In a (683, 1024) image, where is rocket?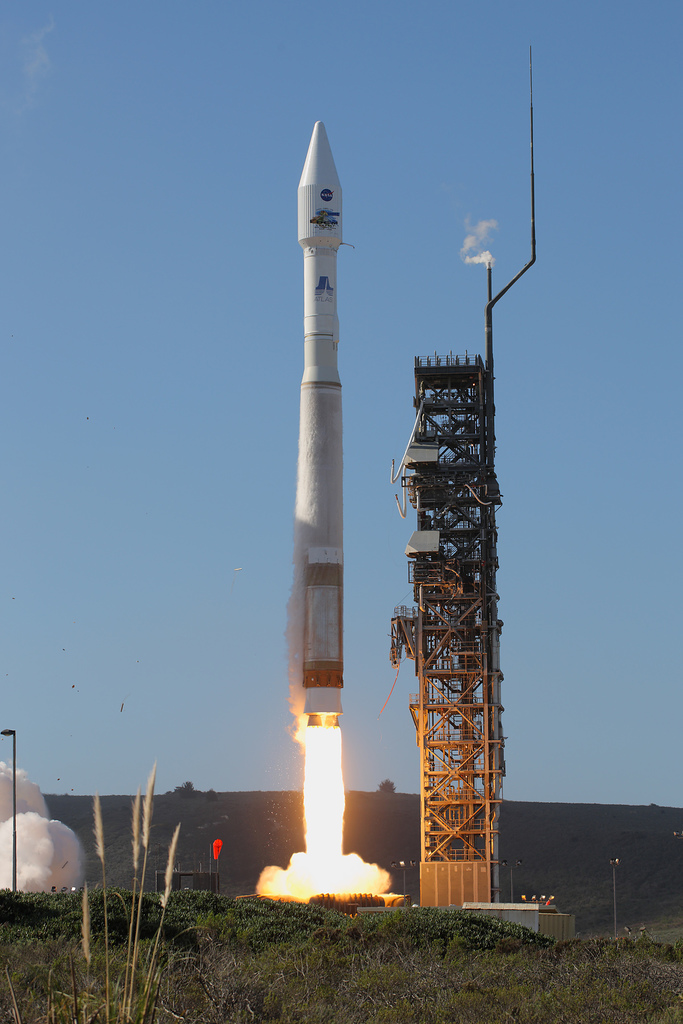
crop(256, 99, 393, 853).
